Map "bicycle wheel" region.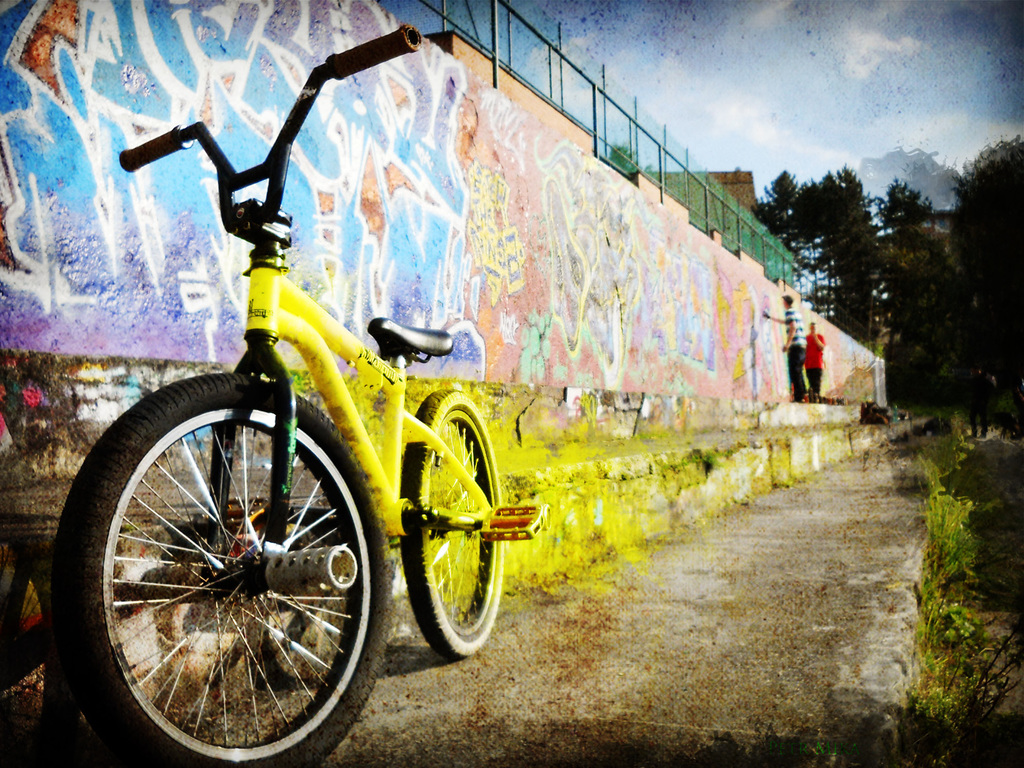
Mapped to bbox=(398, 385, 506, 662).
